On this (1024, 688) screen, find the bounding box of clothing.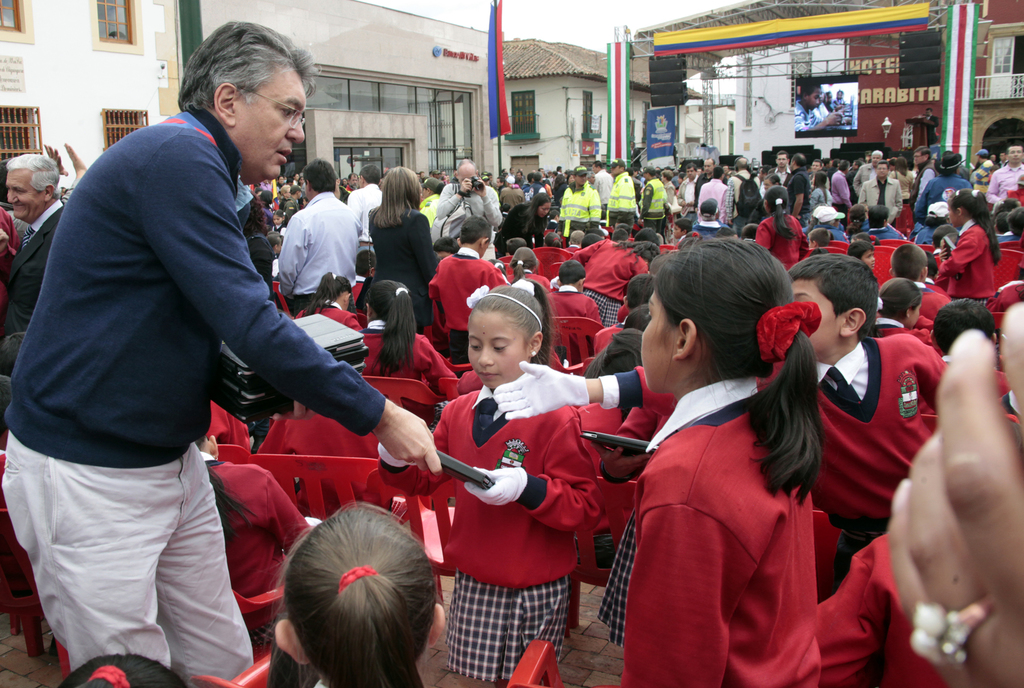
Bounding box: box(608, 173, 636, 229).
